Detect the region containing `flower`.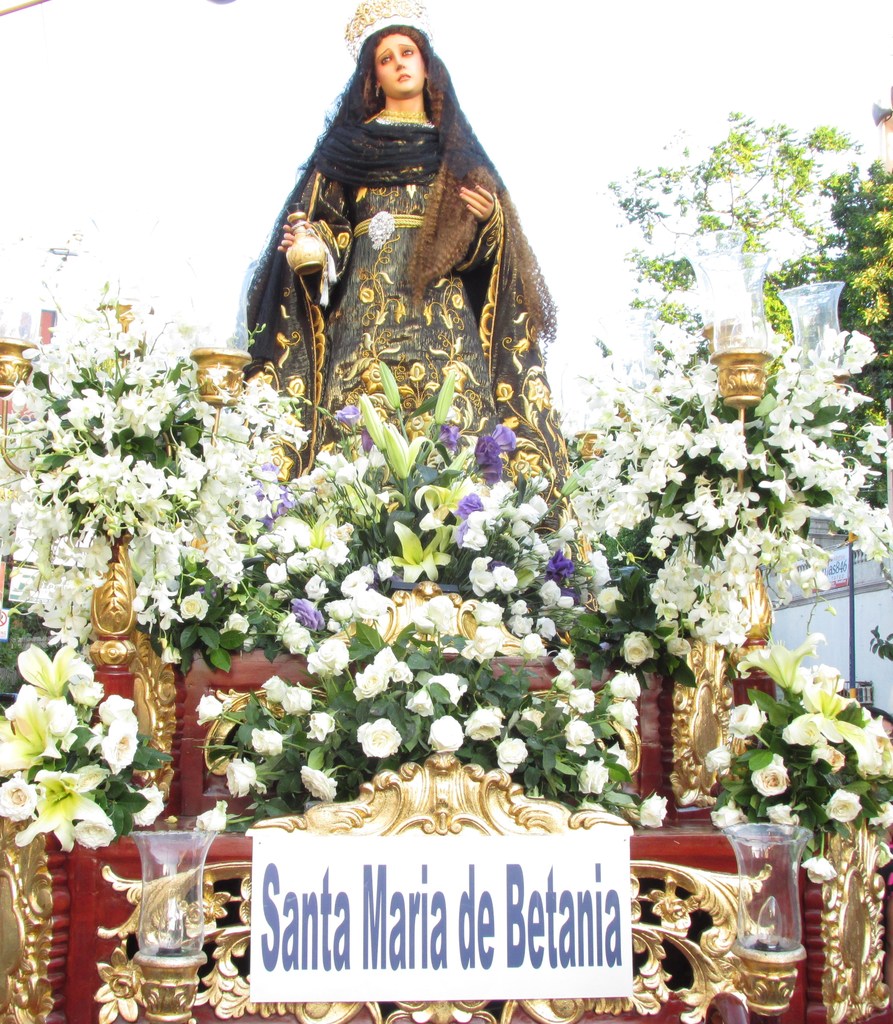
region(522, 706, 546, 725).
